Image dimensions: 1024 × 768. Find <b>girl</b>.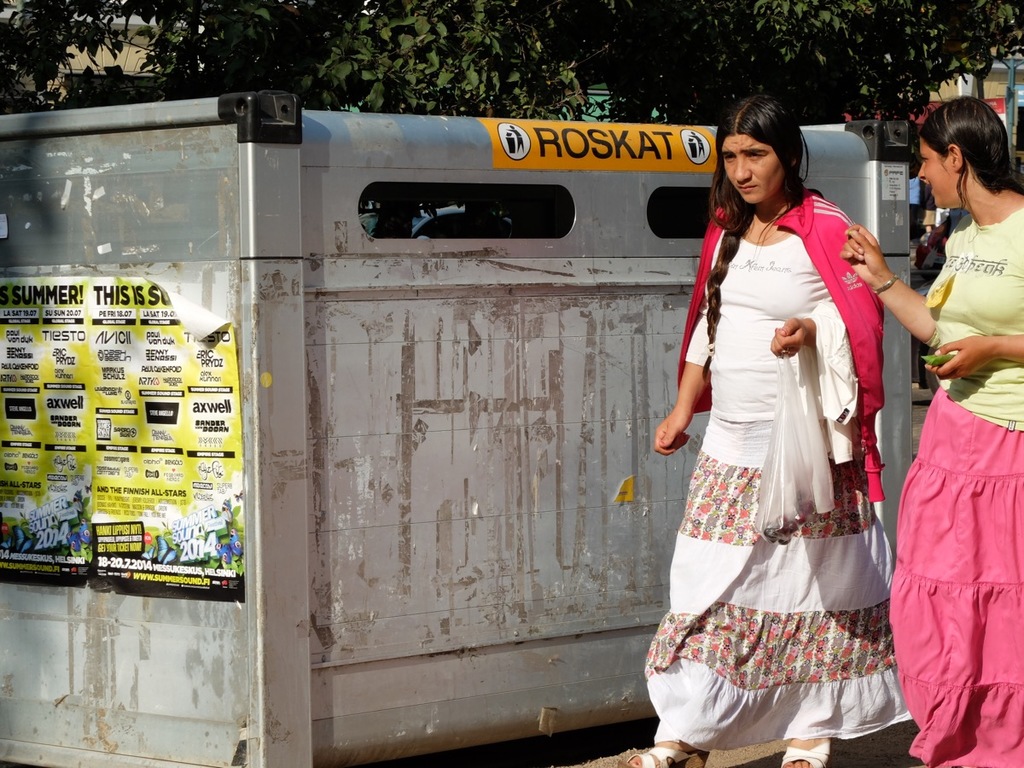
[left=841, top=97, right=1023, bottom=767].
